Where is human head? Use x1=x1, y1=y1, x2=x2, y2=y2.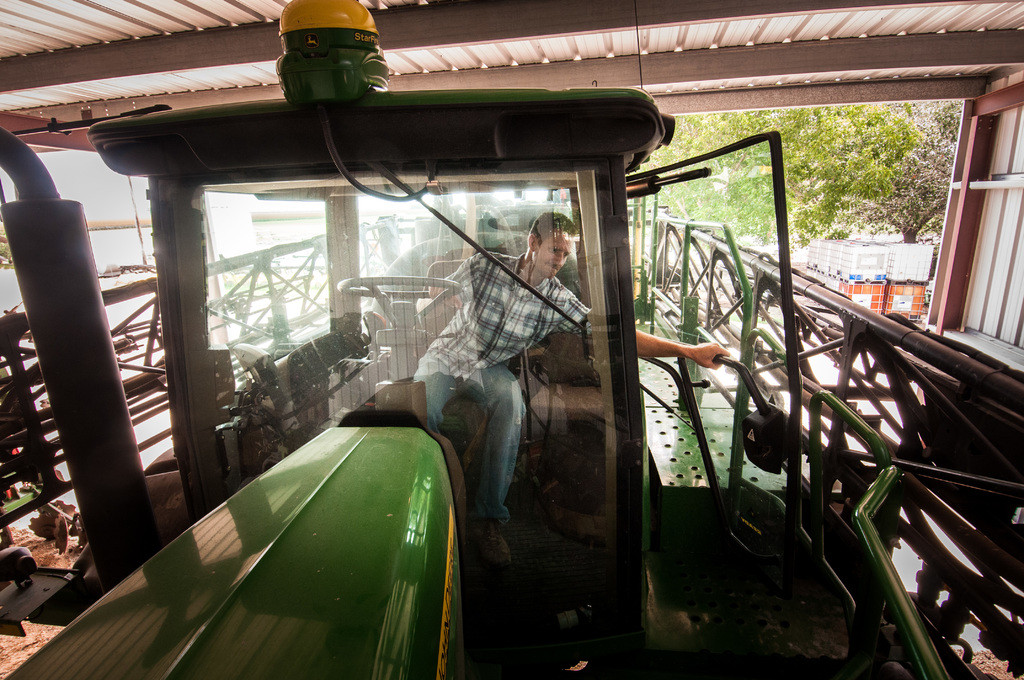
x1=521, y1=212, x2=578, y2=287.
